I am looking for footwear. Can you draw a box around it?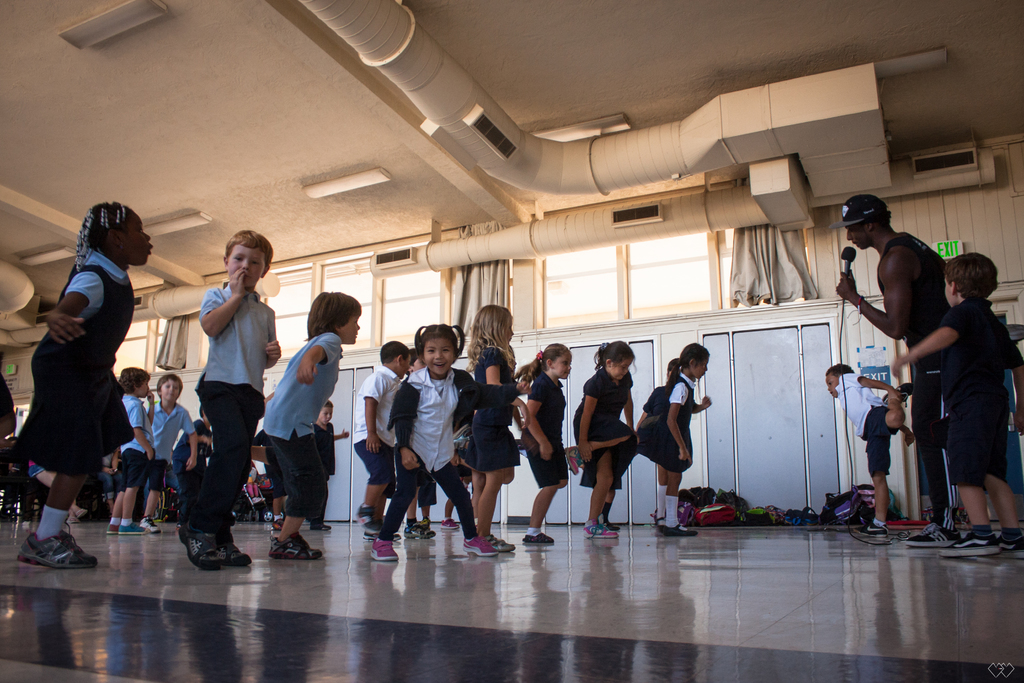
Sure, the bounding box is pyautogui.locateOnScreen(218, 539, 252, 562).
